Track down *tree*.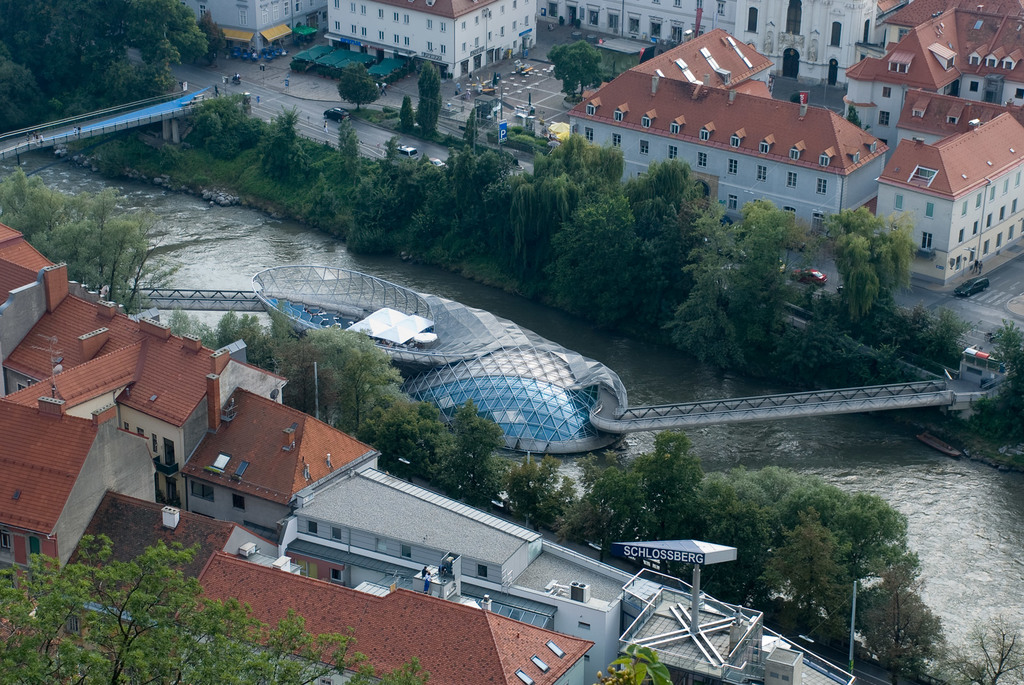
Tracked to 543, 174, 675, 329.
